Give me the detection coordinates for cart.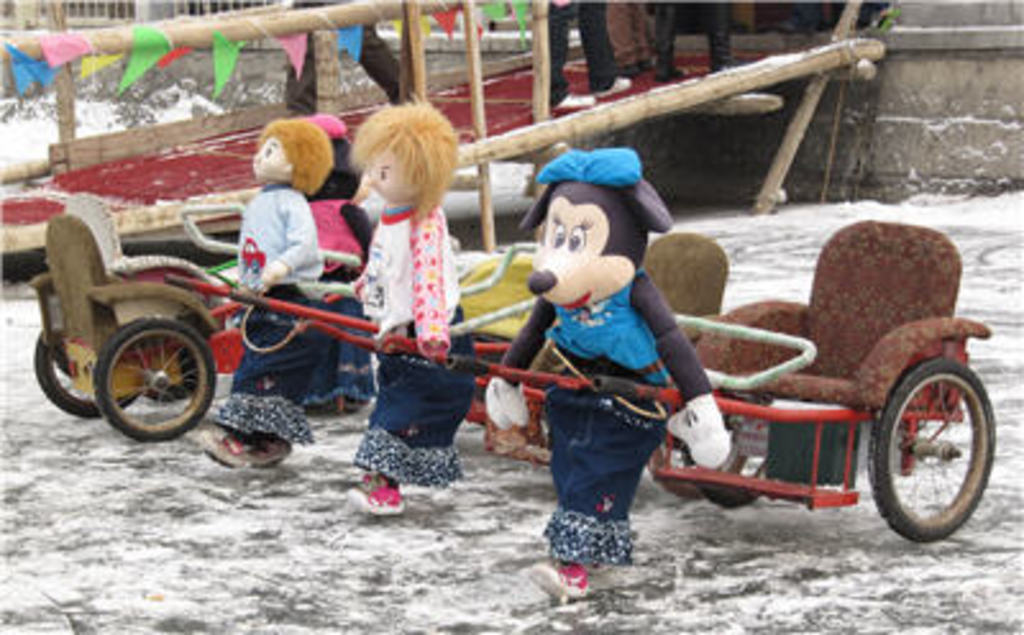
(458, 223, 998, 543).
